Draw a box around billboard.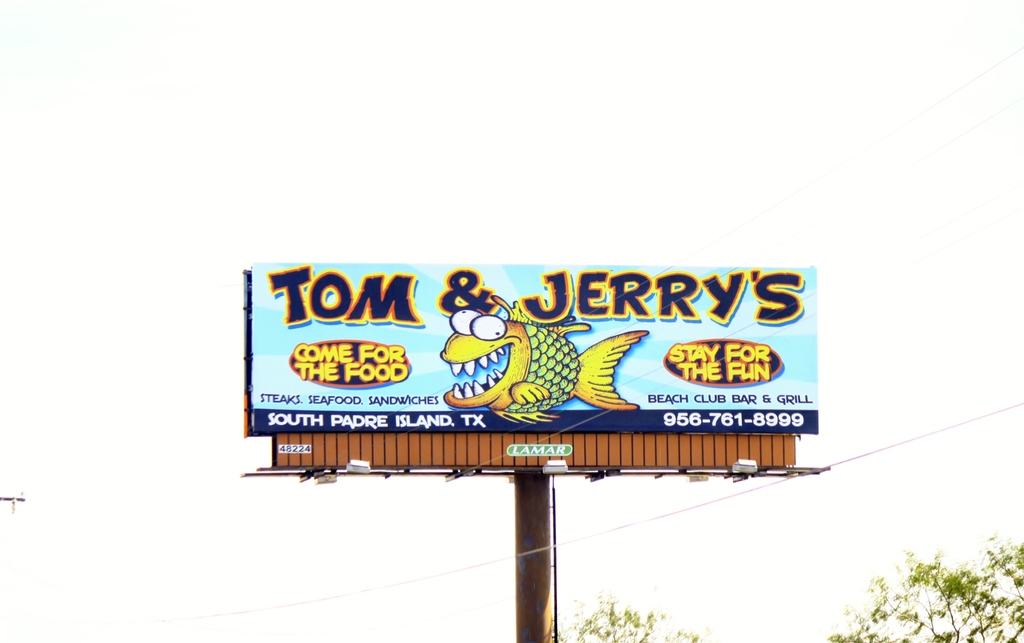
(x1=271, y1=433, x2=791, y2=492).
